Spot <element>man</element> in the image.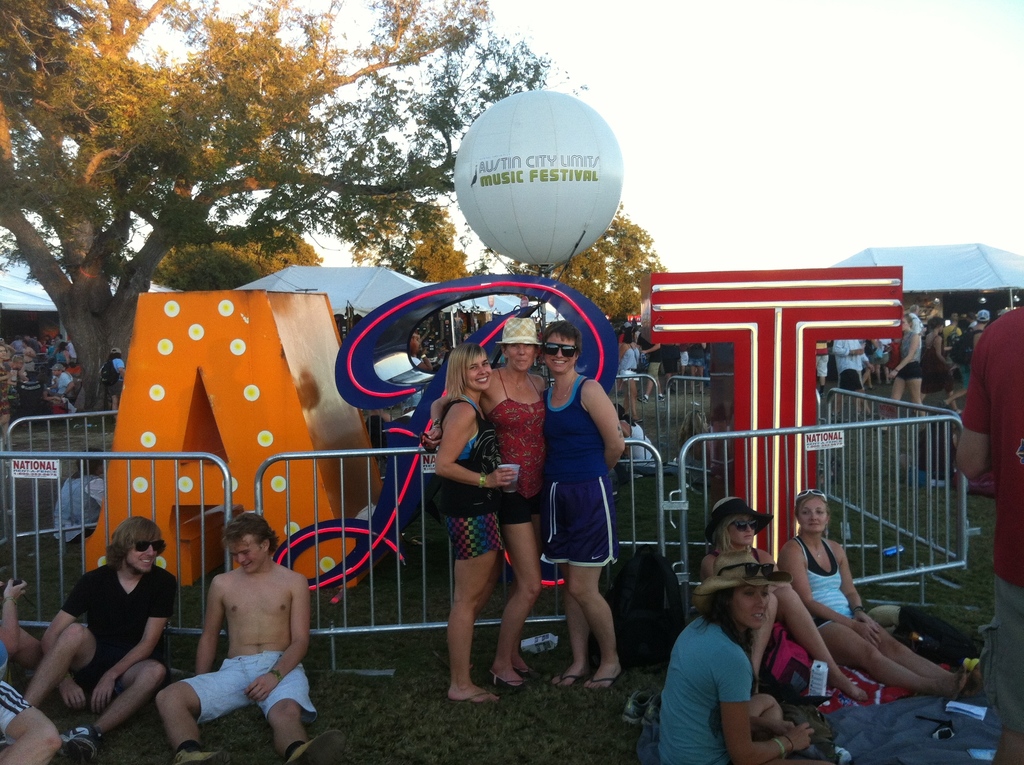
<element>man</element> found at select_region(56, 334, 65, 344).
